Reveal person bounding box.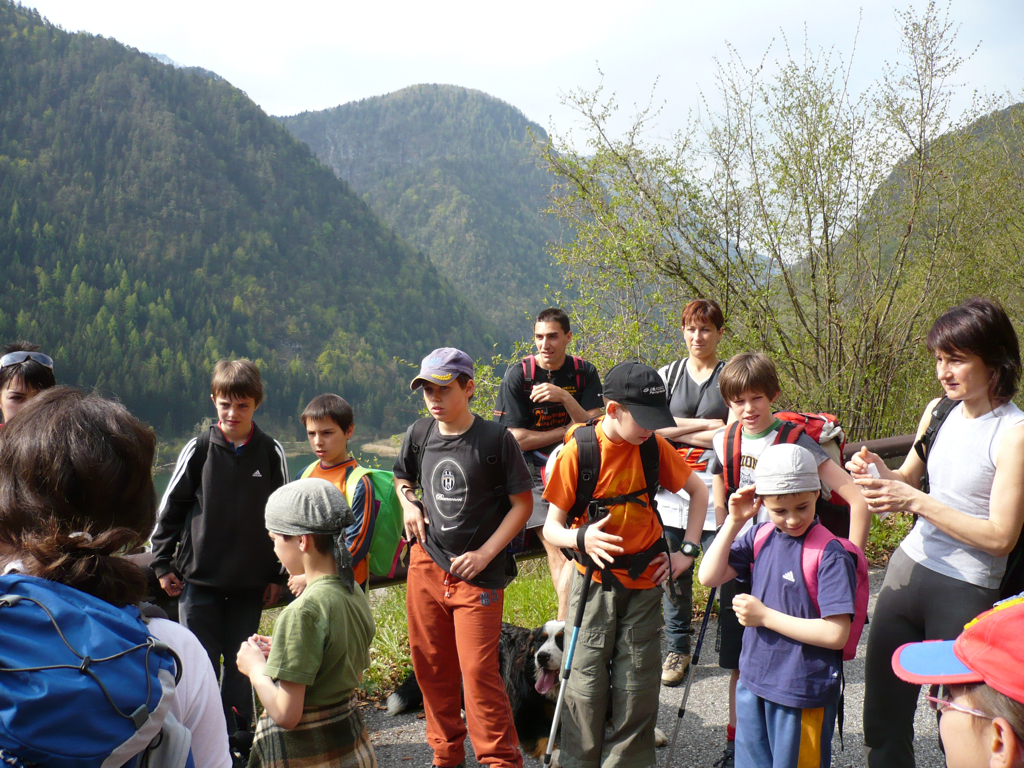
Revealed: x1=146, y1=358, x2=291, y2=764.
